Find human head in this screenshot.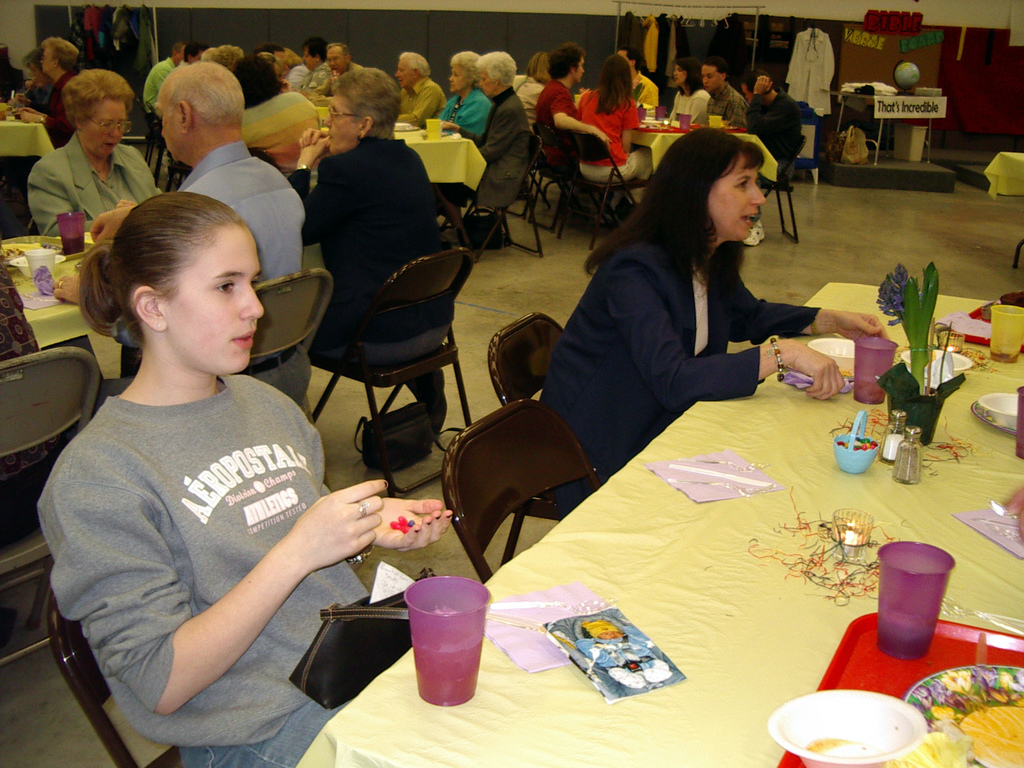
The bounding box for human head is 657 129 772 246.
